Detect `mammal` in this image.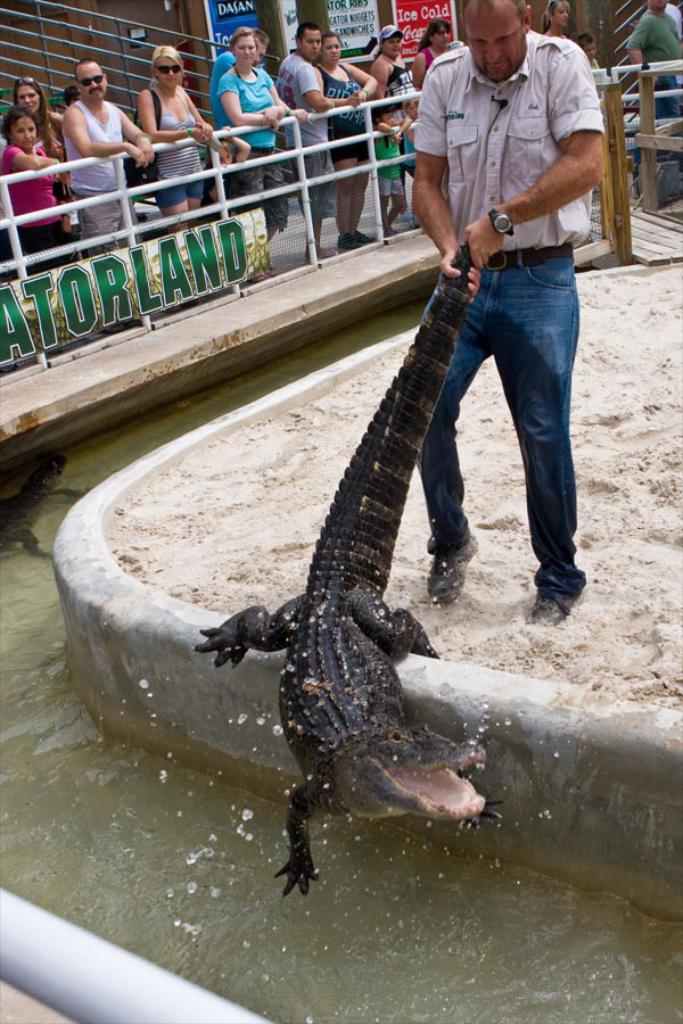
Detection: <box>0,101,61,262</box>.
